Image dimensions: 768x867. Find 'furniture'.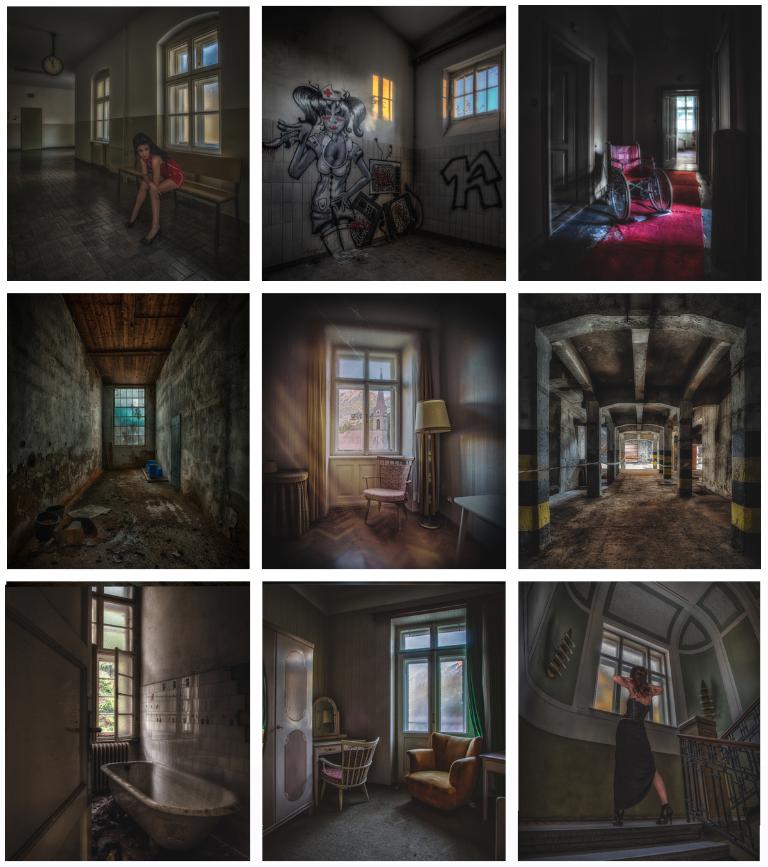
[x1=455, y1=493, x2=506, y2=563].
